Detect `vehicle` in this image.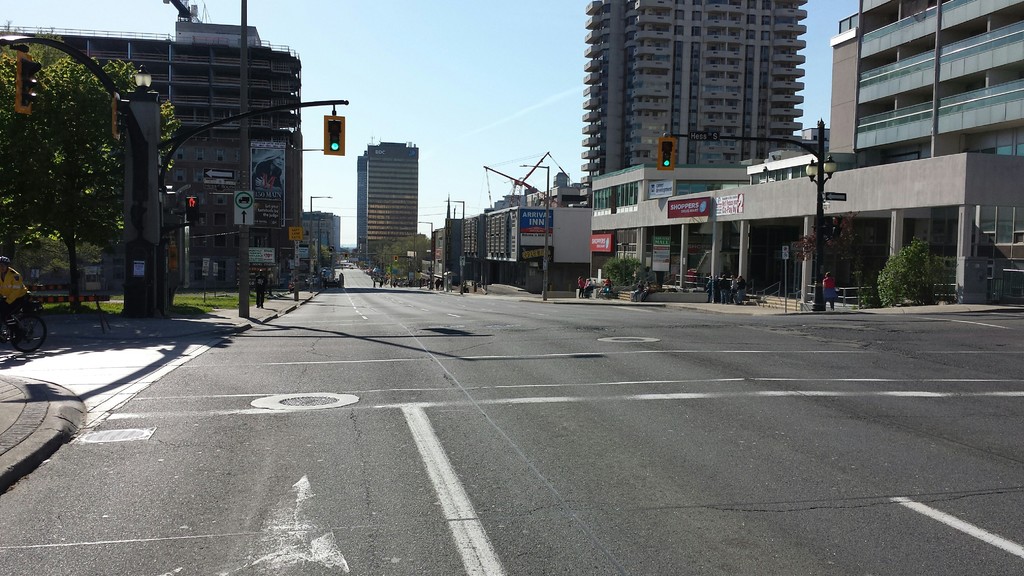
Detection: {"x1": 0, "y1": 291, "x2": 44, "y2": 353}.
